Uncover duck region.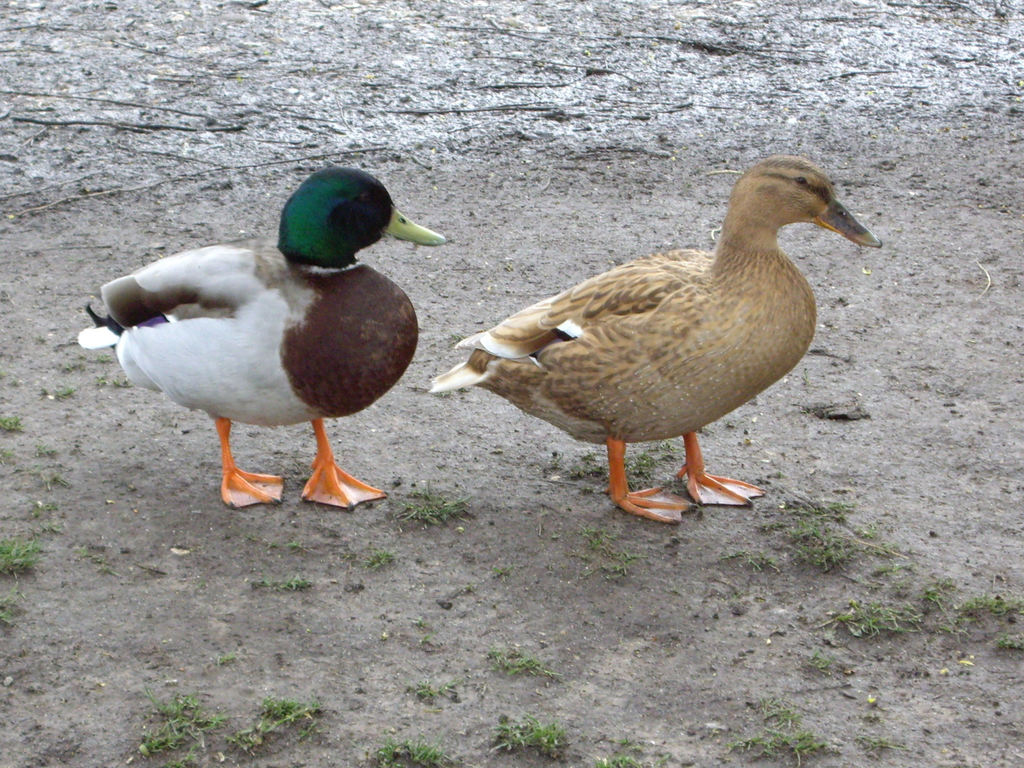
Uncovered: 420,147,880,532.
